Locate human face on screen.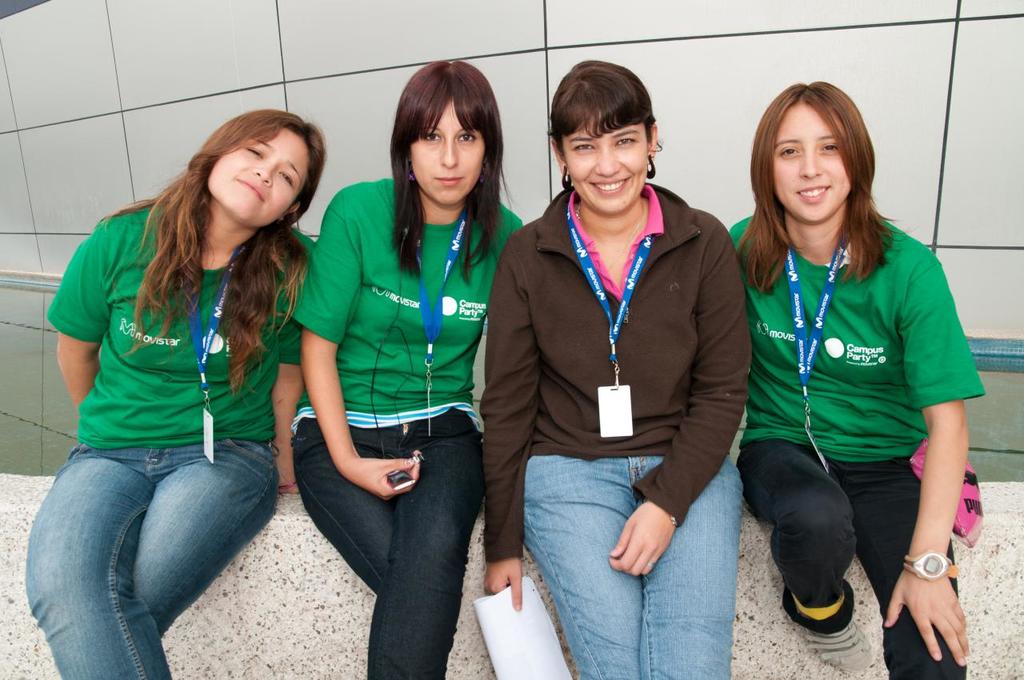
On screen at box(760, 112, 851, 224).
